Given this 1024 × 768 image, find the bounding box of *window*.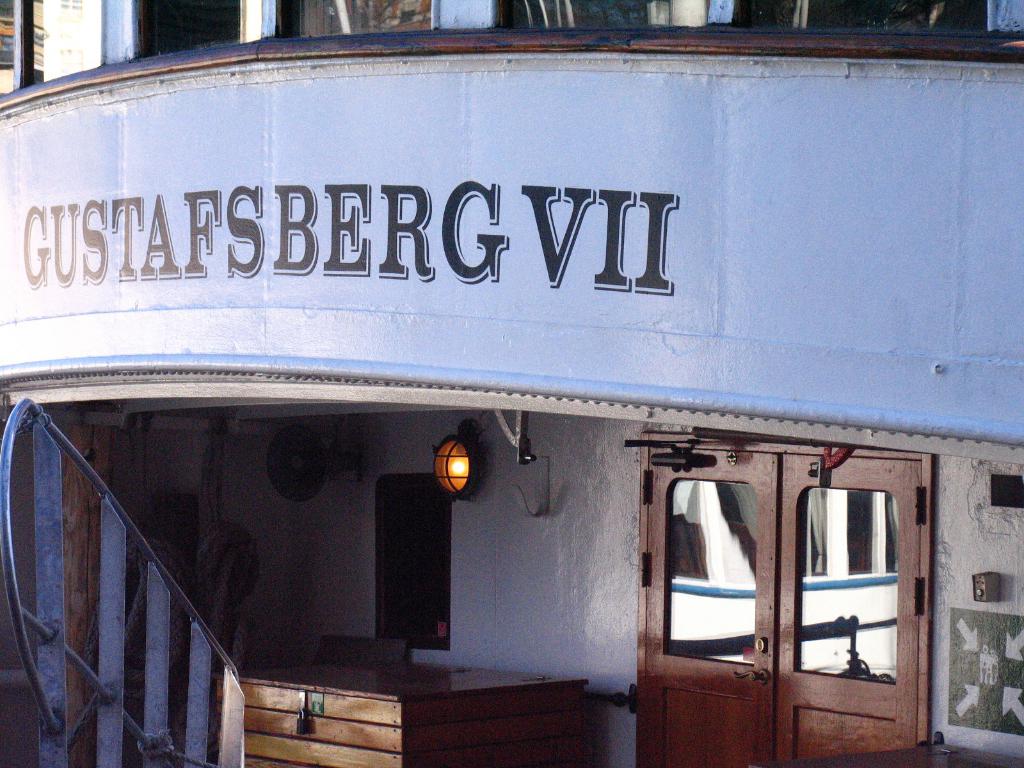
box(788, 486, 895, 684).
